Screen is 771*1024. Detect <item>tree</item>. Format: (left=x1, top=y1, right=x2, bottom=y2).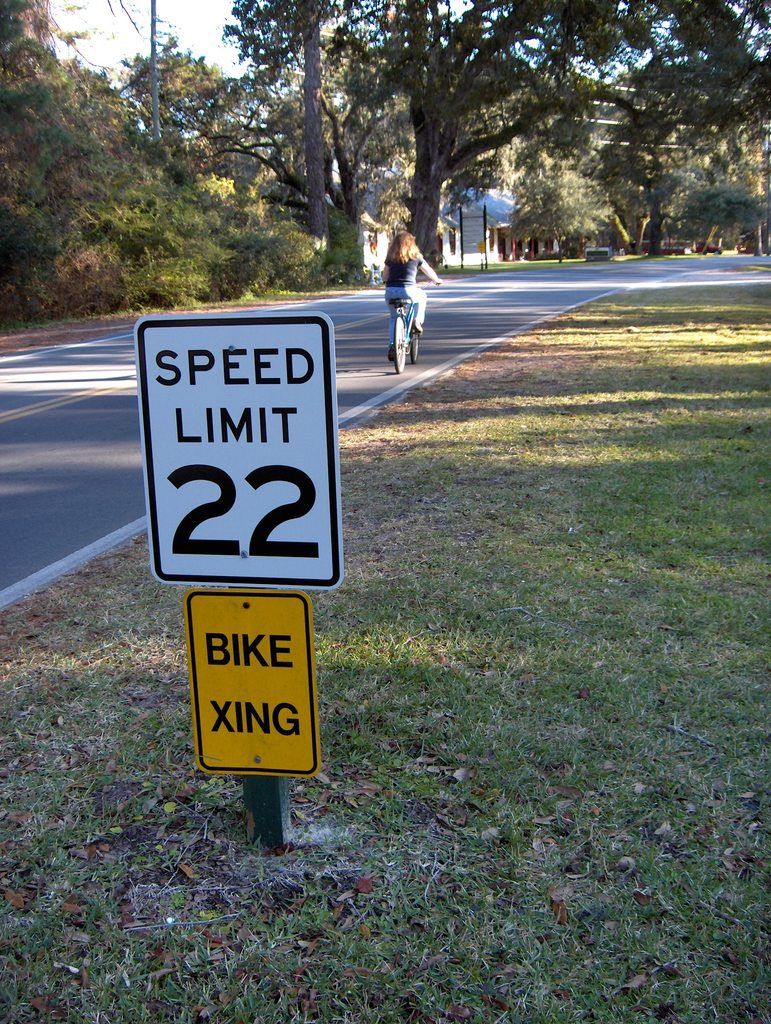
(left=0, top=0, right=325, bottom=337).
